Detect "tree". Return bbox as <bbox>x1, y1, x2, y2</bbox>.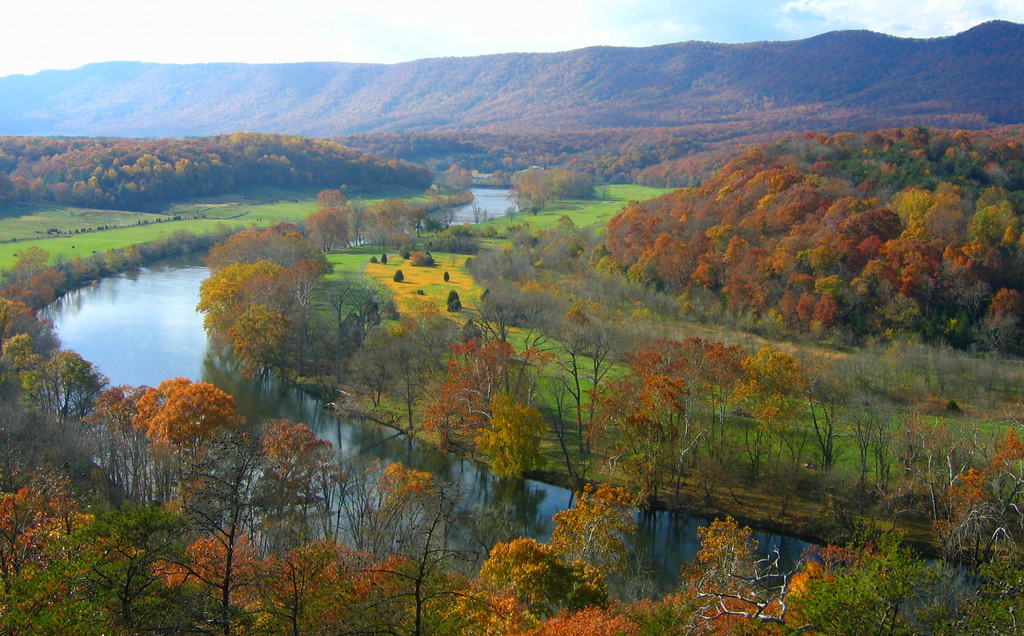
<bbox>306, 206, 347, 249</bbox>.
